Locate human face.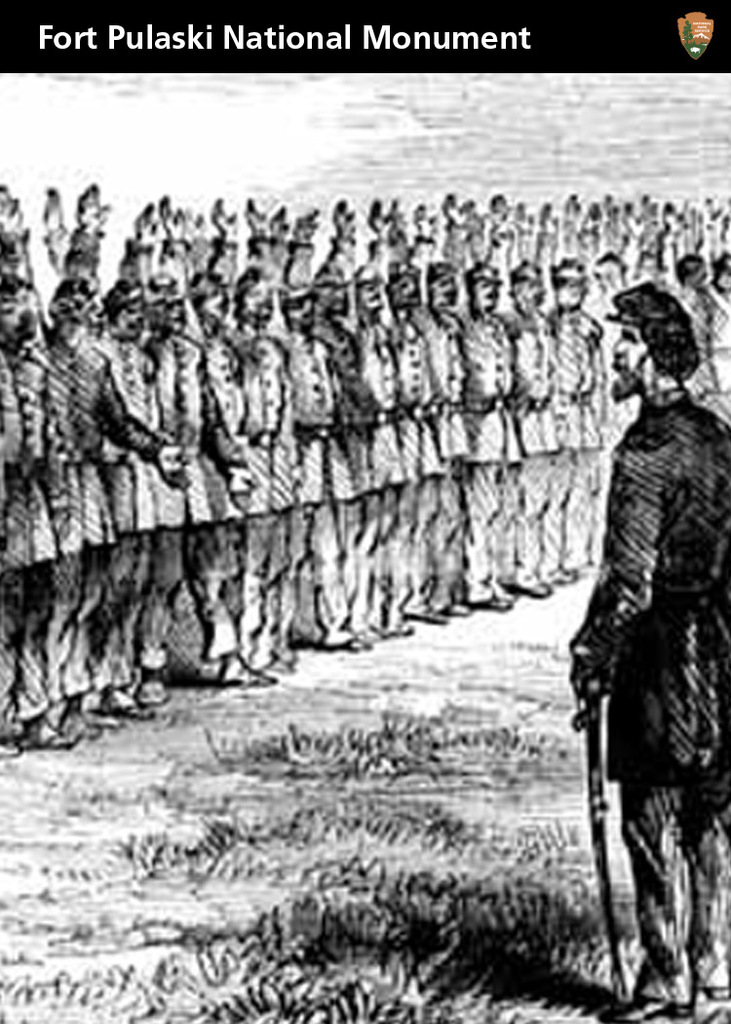
Bounding box: box=[596, 303, 665, 393].
